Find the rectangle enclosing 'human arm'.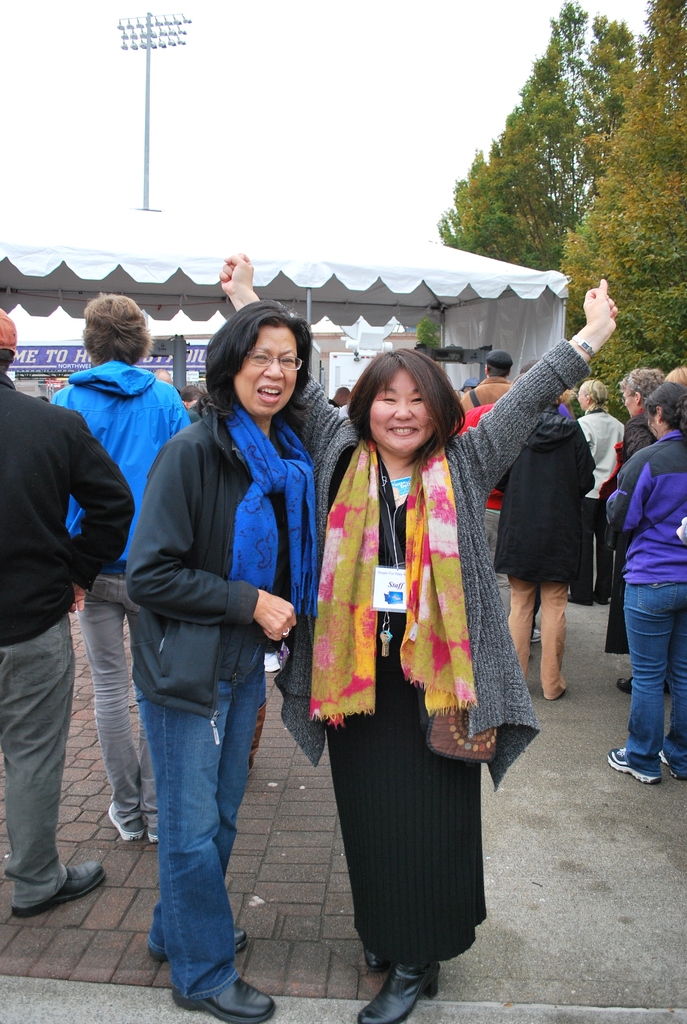
Rect(456, 281, 621, 497).
